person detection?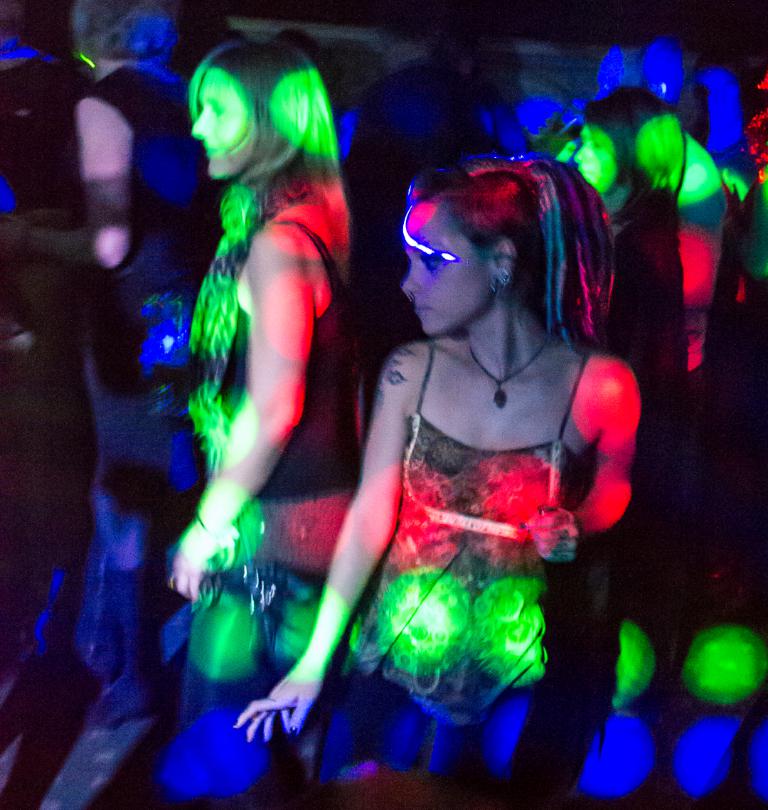
[60,0,232,686]
